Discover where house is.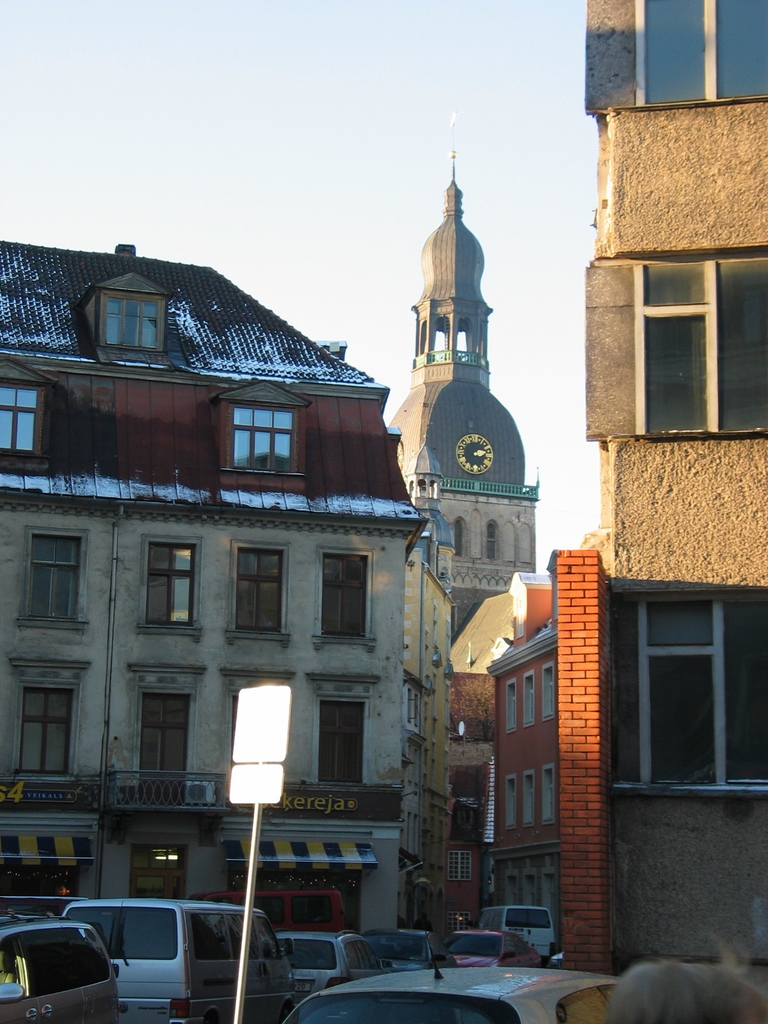
Discovered at region(0, 237, 430, 944).
